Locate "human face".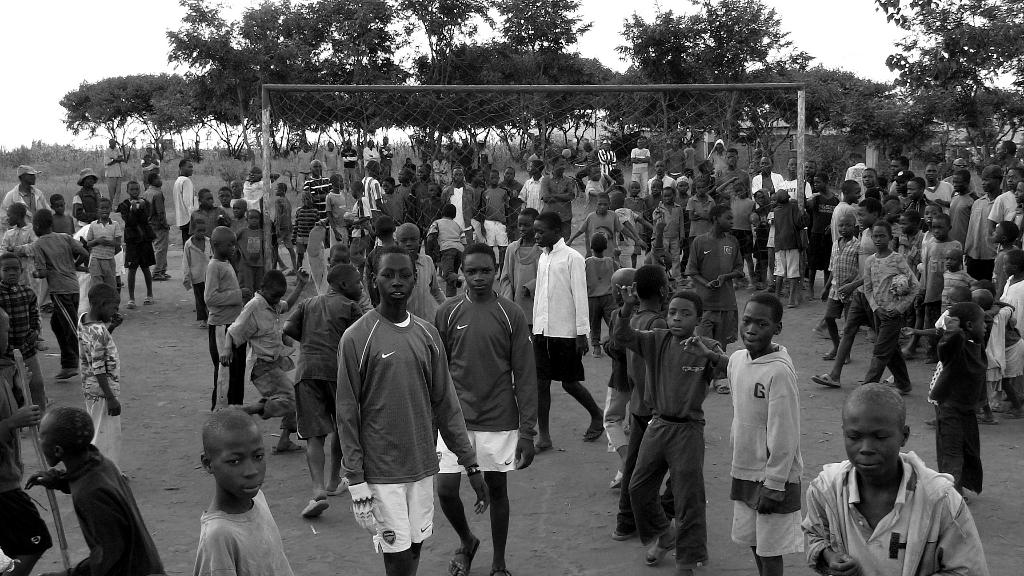
Bounding box: x1=662 y1=189 x2=672 y2=204.
